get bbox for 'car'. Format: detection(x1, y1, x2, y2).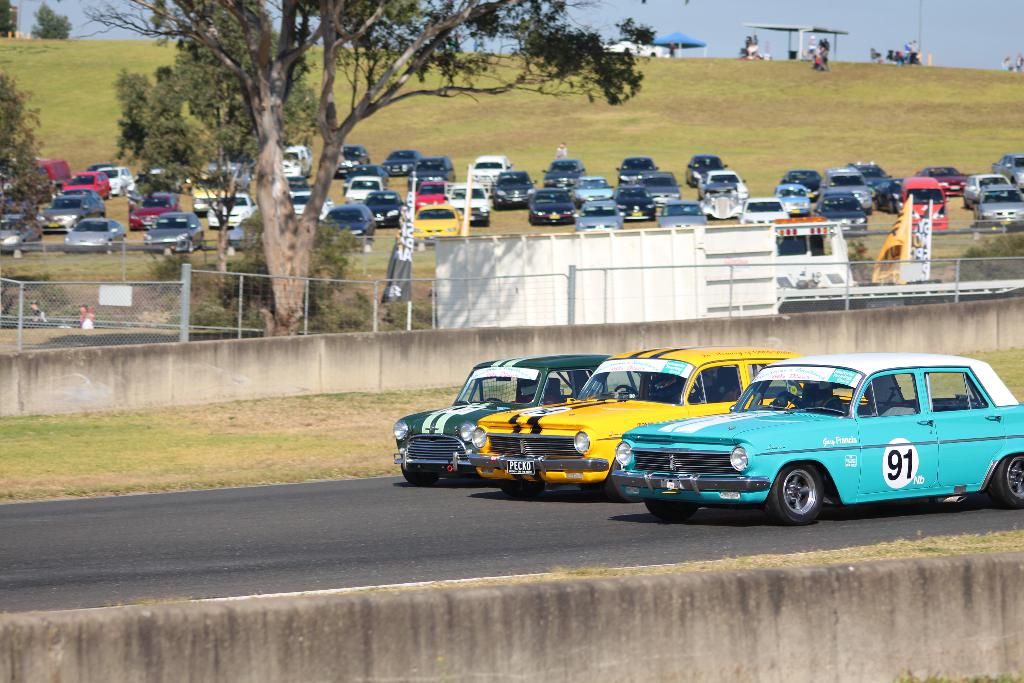
detection(467, 154, 513, 189).
